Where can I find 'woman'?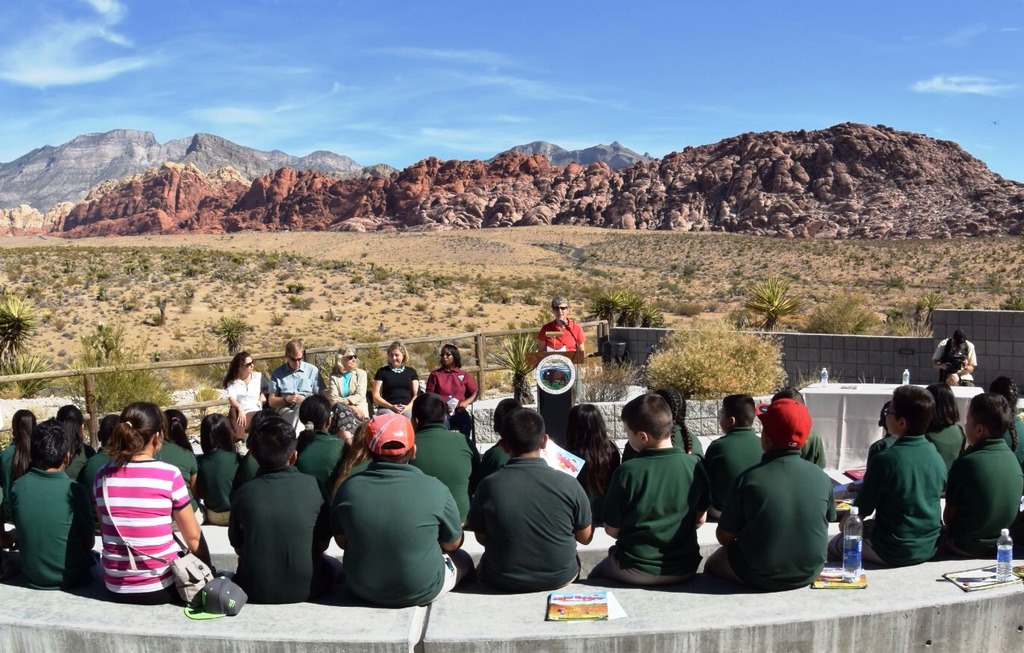
You can find it at {"x1": 369, "y1": 341, "x2": 426, "y2": 422}.
